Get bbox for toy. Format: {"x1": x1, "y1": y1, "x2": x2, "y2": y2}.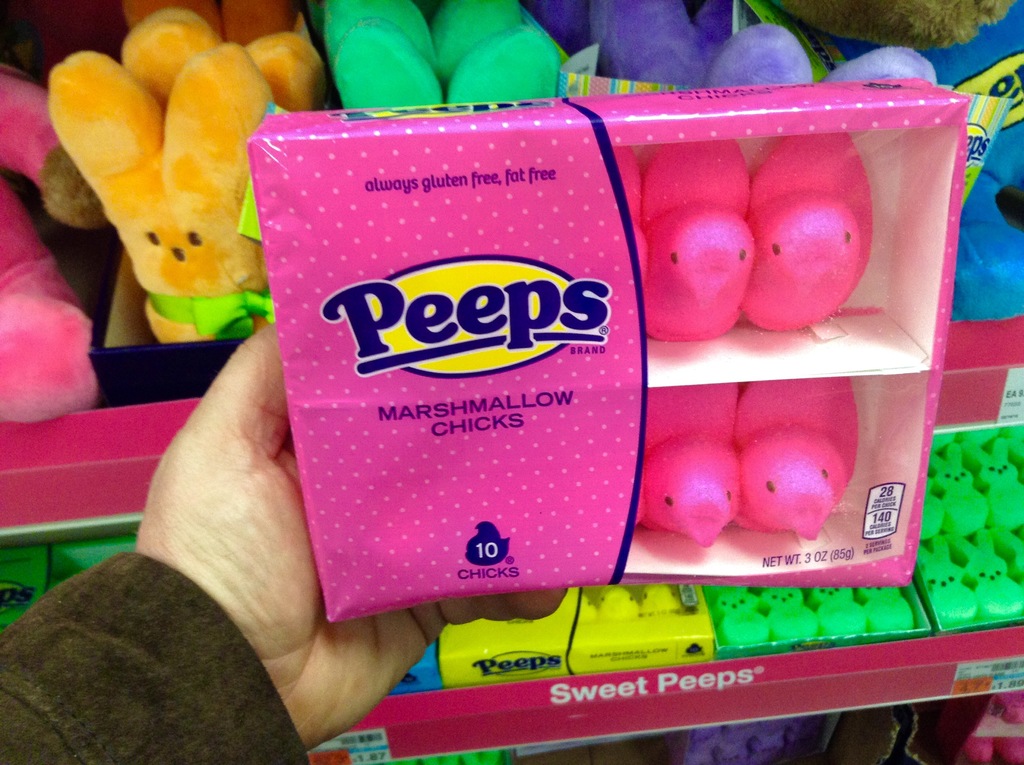
{"x1": 575, "y1": 593, "x2": 600, "y2": 621}.
